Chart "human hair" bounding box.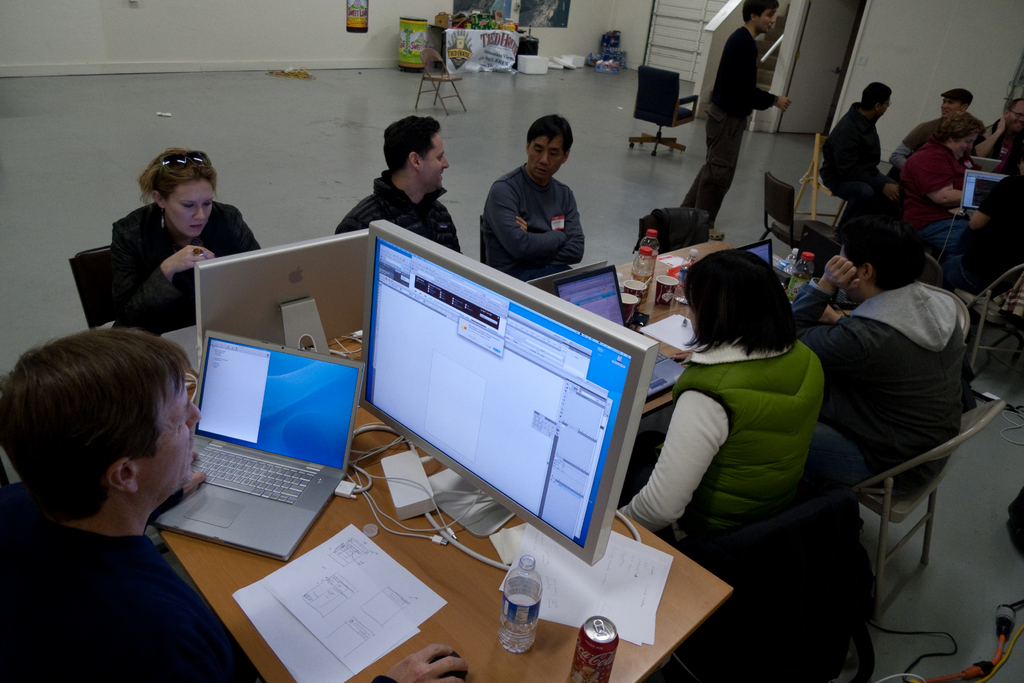
Charted: l=859, t=81, r=893, b=113.
